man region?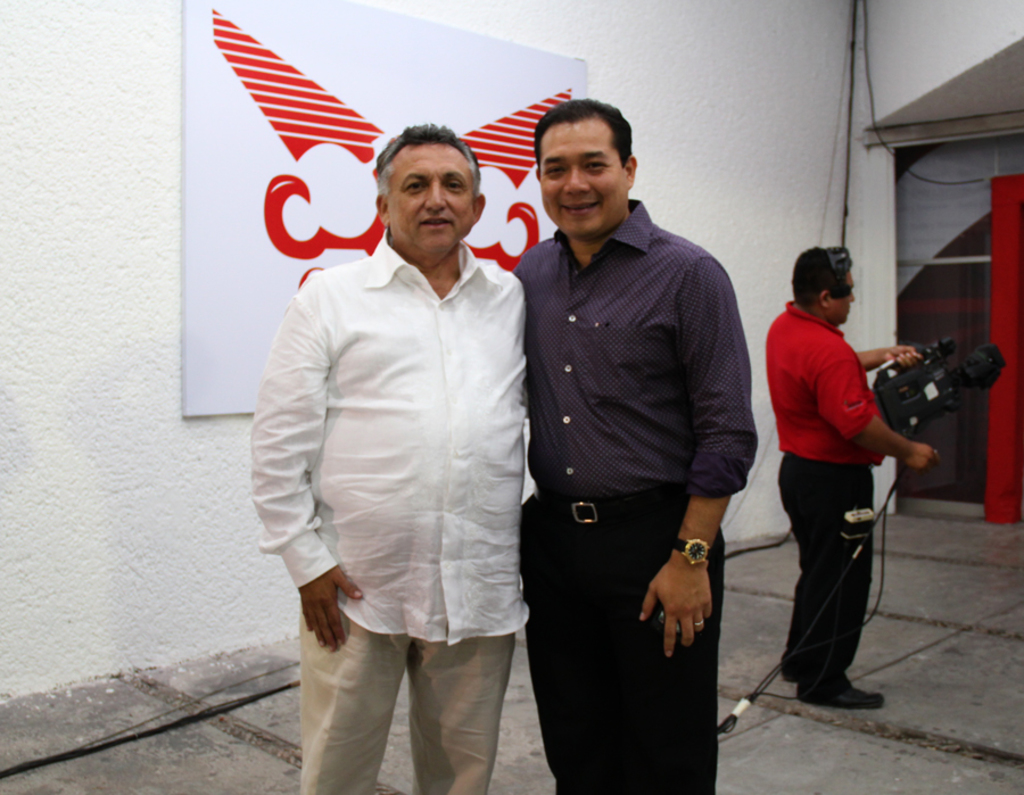
x1=251 y1=67 x2=546 y2=777
